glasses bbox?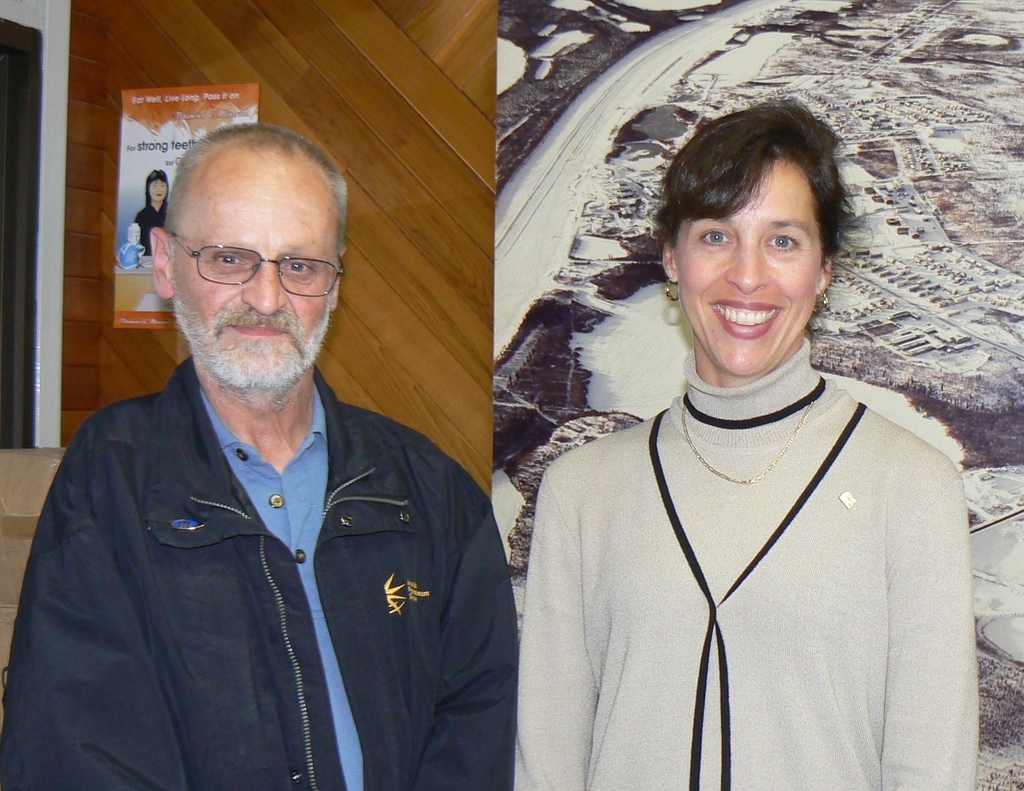
Rect(152, 231, 335, 290)
